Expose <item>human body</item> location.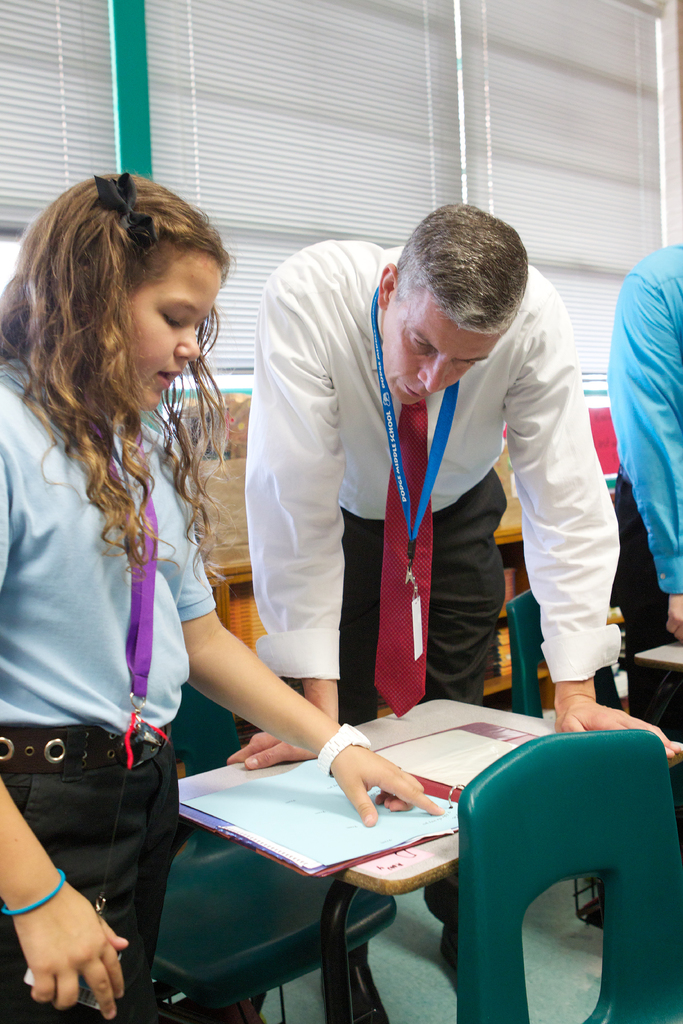
Exposed at [605, 252, 682, 729].
